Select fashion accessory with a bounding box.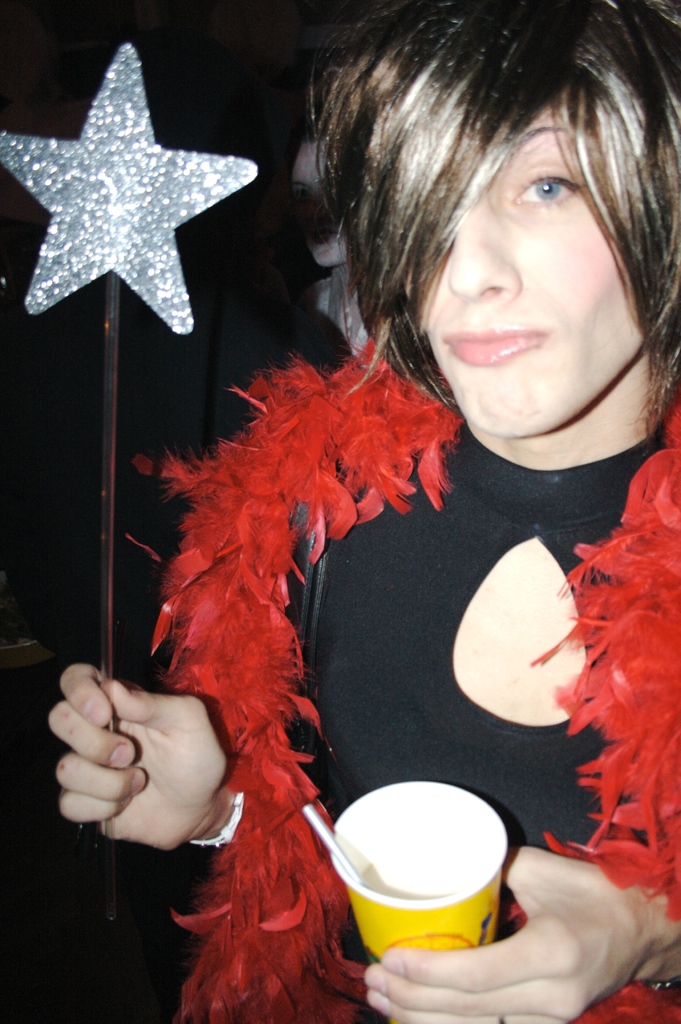
bbox(124, 332, 680, 1023).
